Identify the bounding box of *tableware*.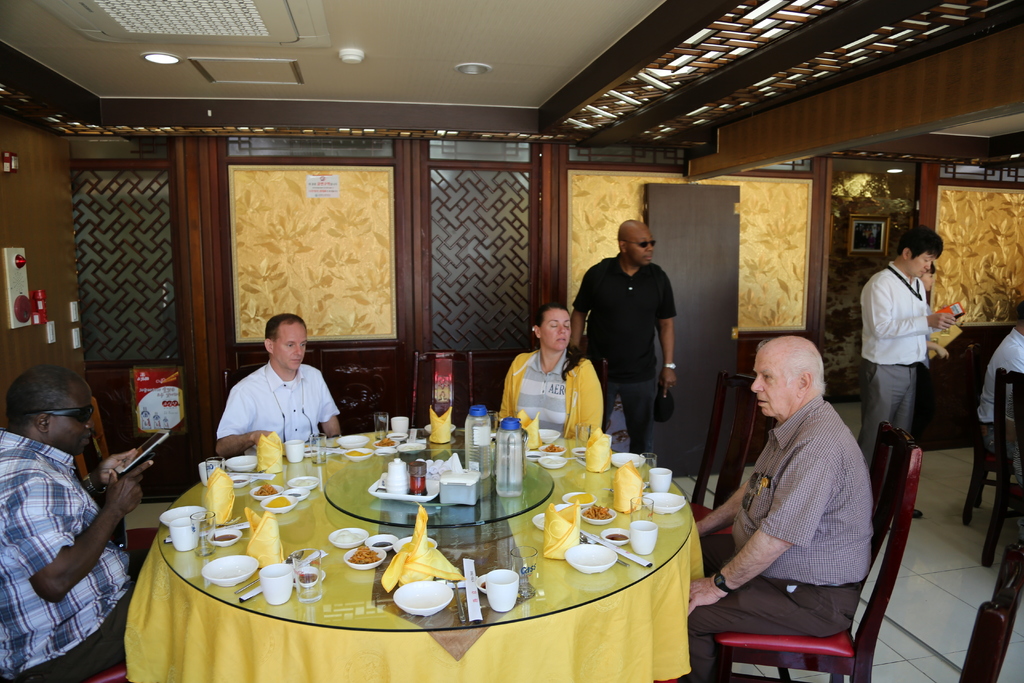
(536, 426, 561, 446).
